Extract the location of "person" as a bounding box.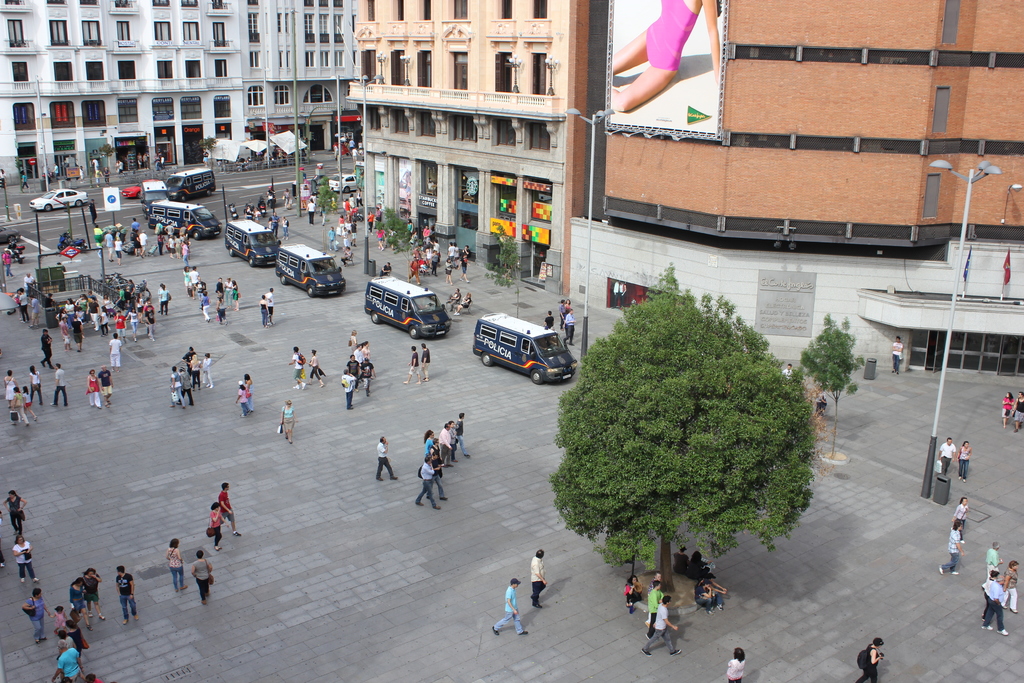
box=[362, 355, 374, 393].
